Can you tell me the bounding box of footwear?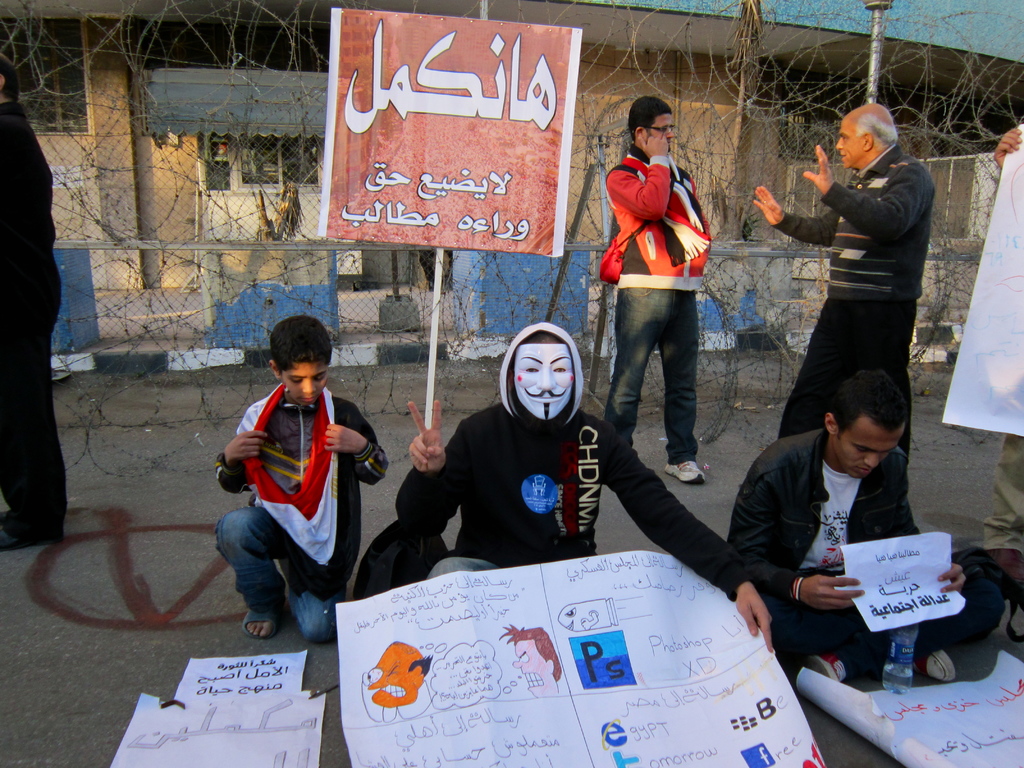
<region>240, 611, 280, 641</region>.
